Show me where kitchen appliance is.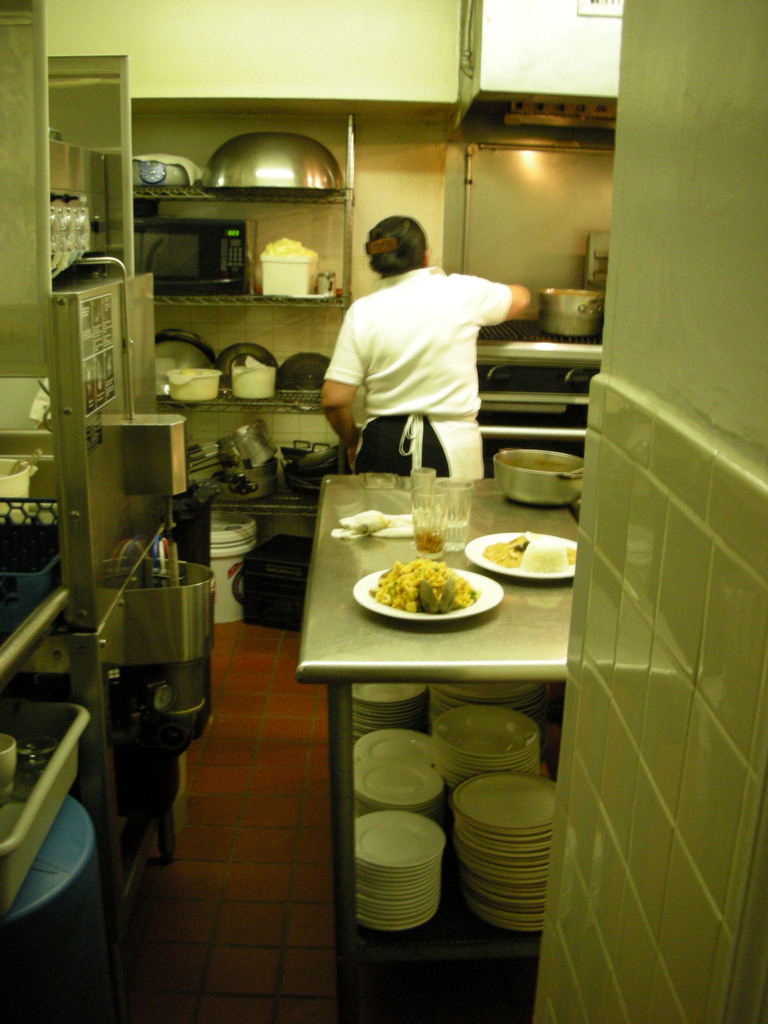
kitchen appliance is at [left=0, top=701, right=95, bottom=908].
